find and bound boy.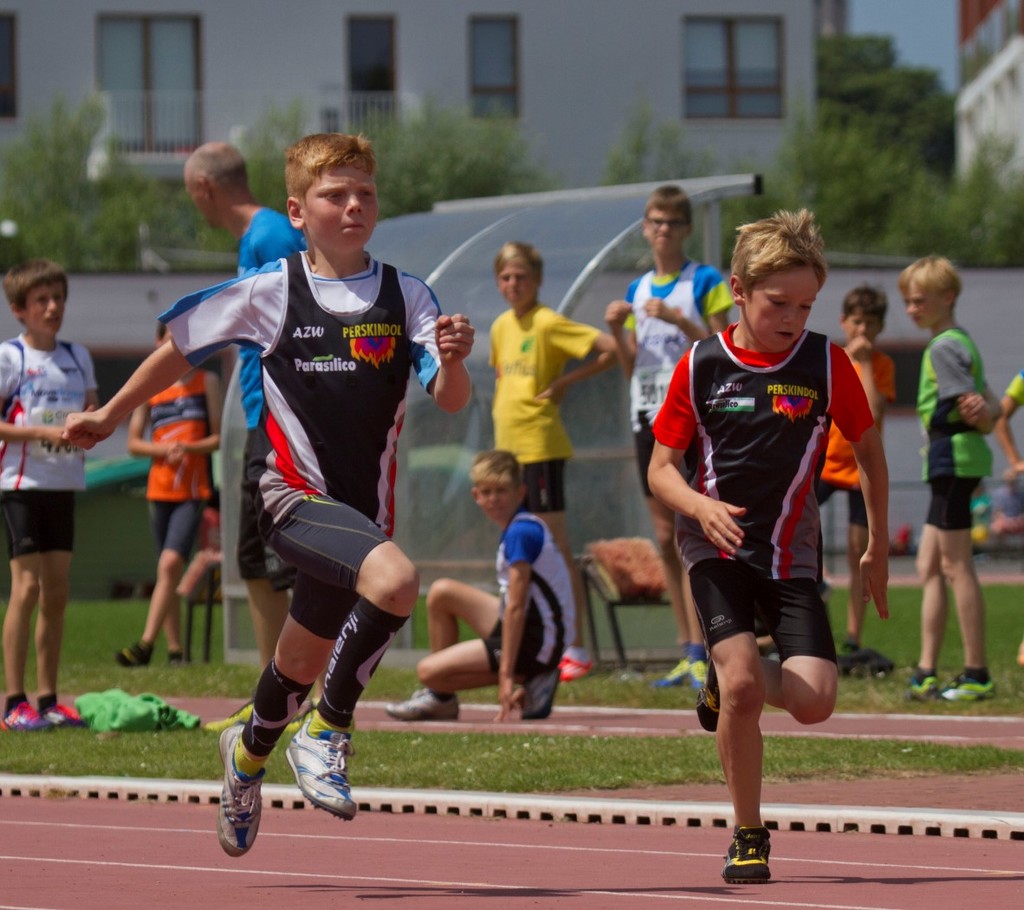
Bound: bbox=(113, 319, 220, 667).
